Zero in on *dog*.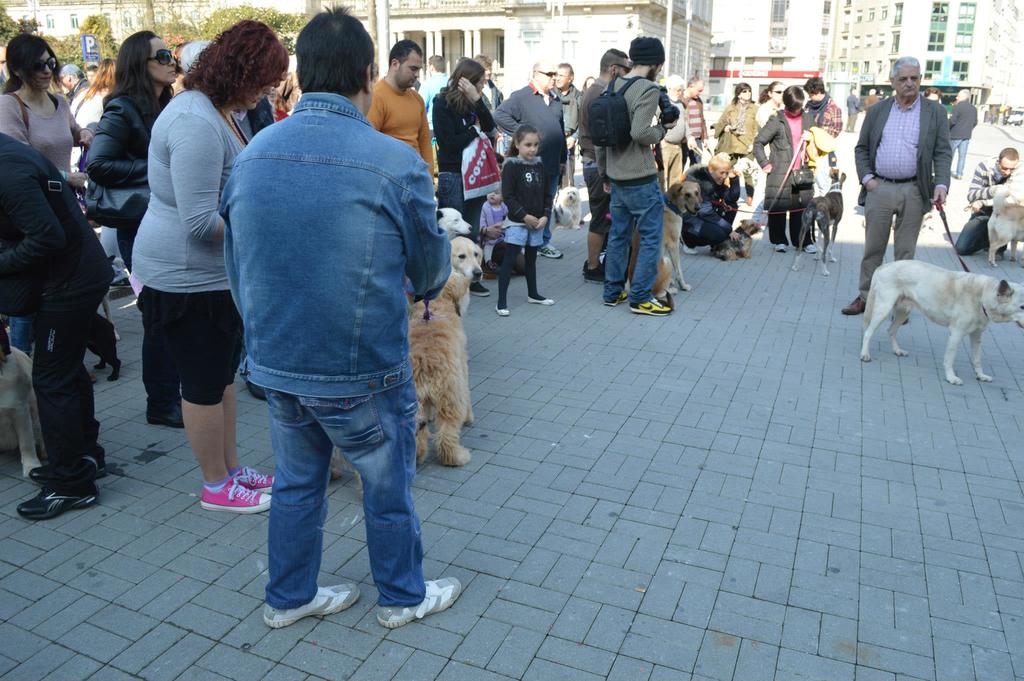
Zeroed in: {"left": 0, "top": 319, "right": 49, "bottom": 477}.
